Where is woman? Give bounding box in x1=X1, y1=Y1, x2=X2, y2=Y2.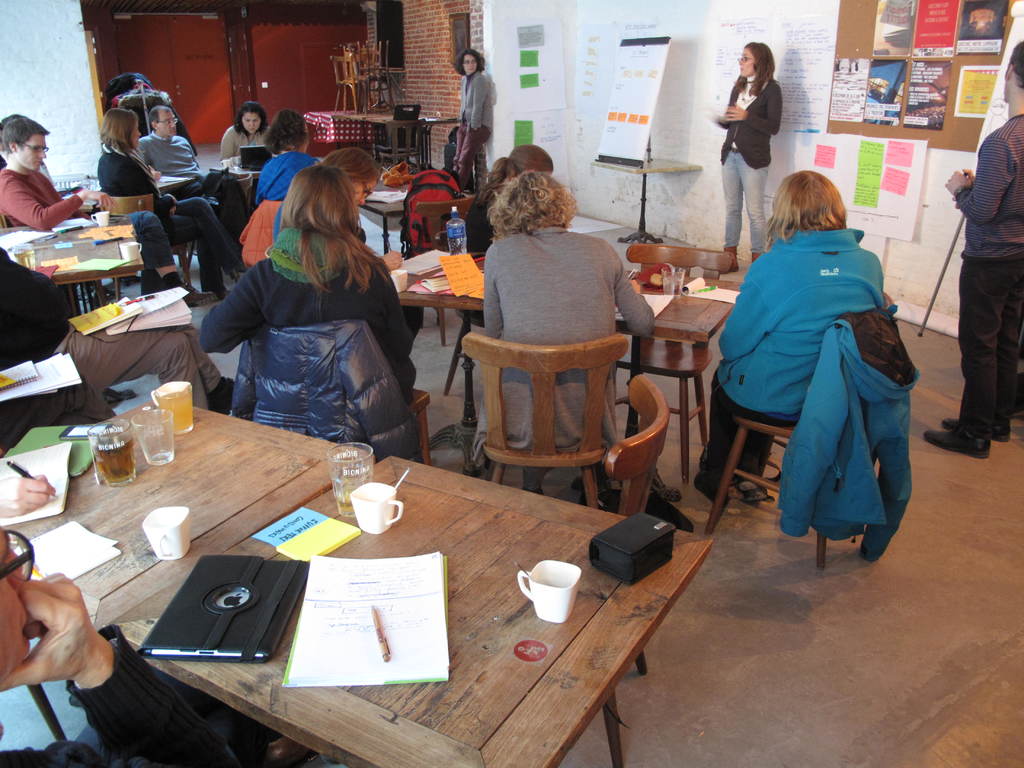
x1=450, y1=47, x2=492, y2=191.
